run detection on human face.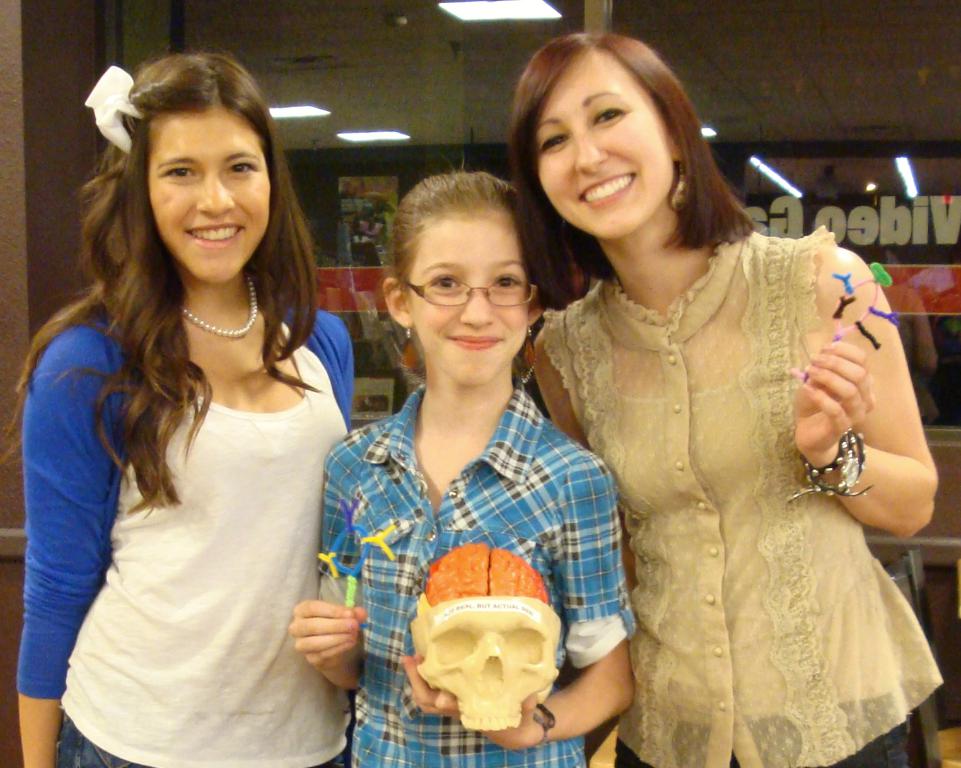
Result: bbox(411, 218, 529, 387).
